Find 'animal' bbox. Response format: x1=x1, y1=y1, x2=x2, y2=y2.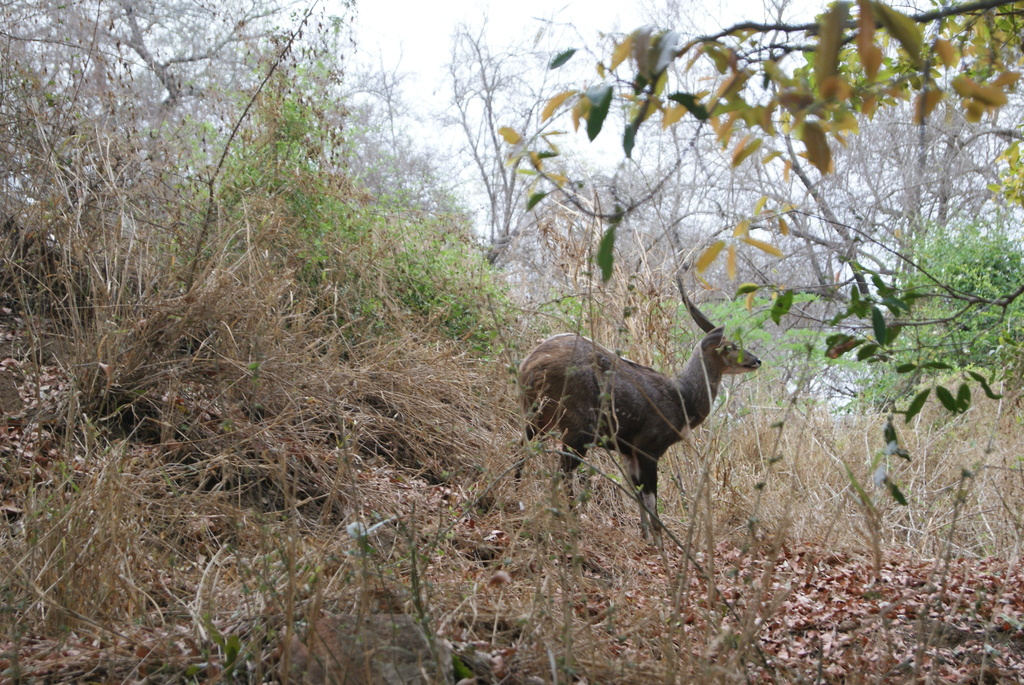
x1=499, y1=290, x2=773, y2=531.
